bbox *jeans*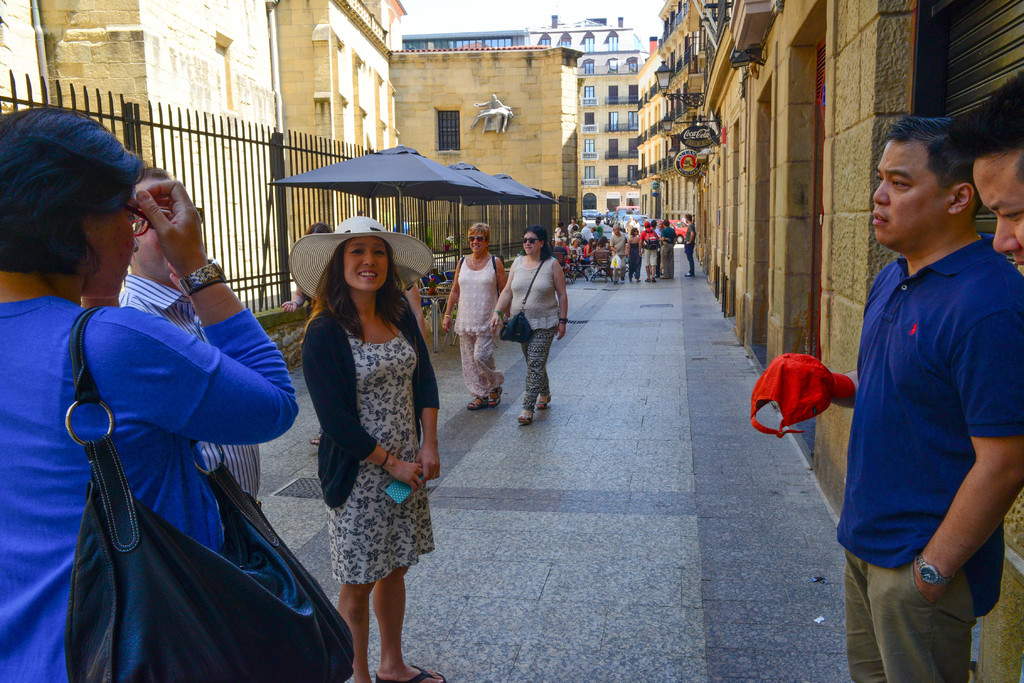
bbox(843, 556, 976, 682)
